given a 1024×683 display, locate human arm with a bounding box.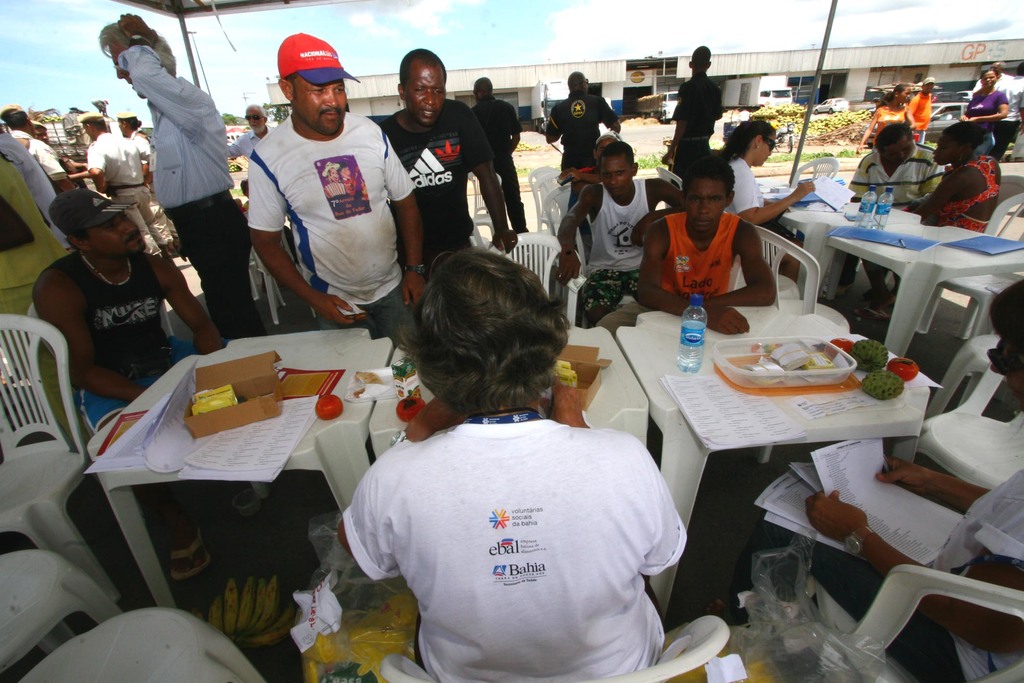
Located: <bbox>381, 131, 417, 309</bbox>.
